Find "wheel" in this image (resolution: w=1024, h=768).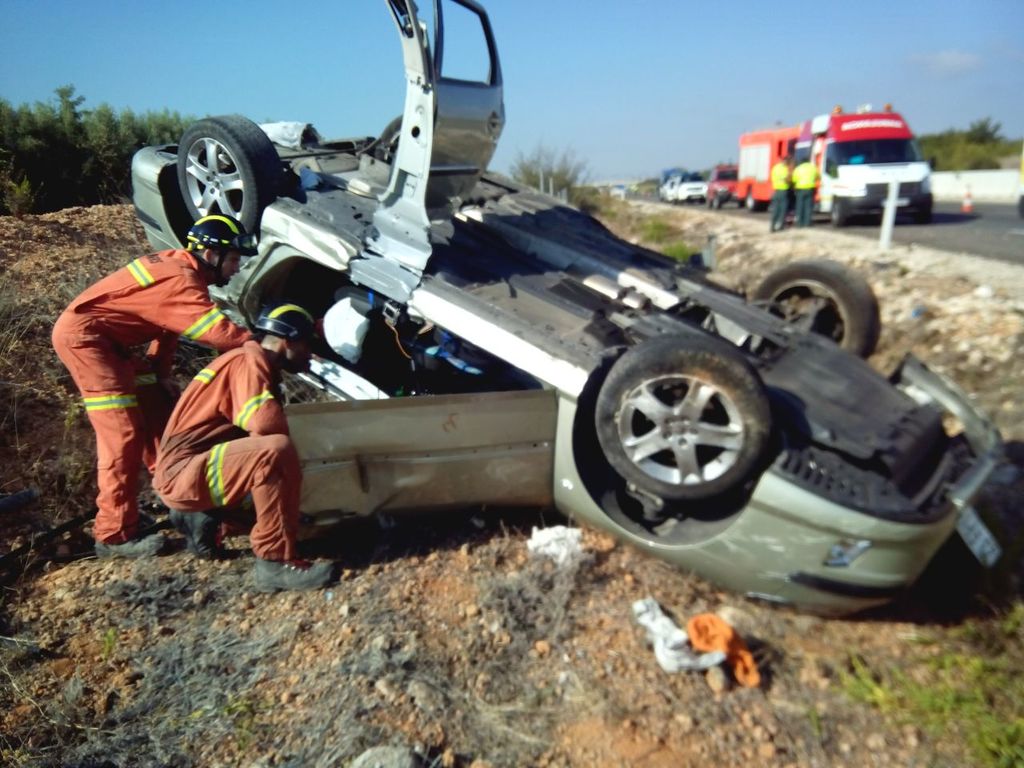
<box>705,195,711,207</box>.
